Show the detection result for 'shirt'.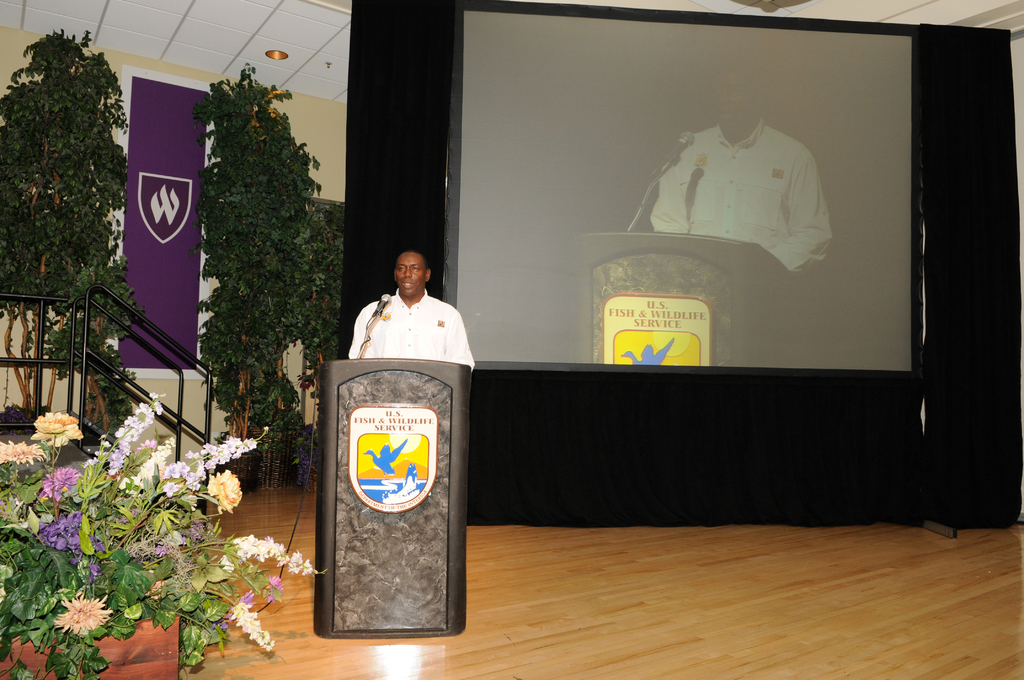
{"left": 348, "top": 287, "right": 476, "bottom": 369}.
